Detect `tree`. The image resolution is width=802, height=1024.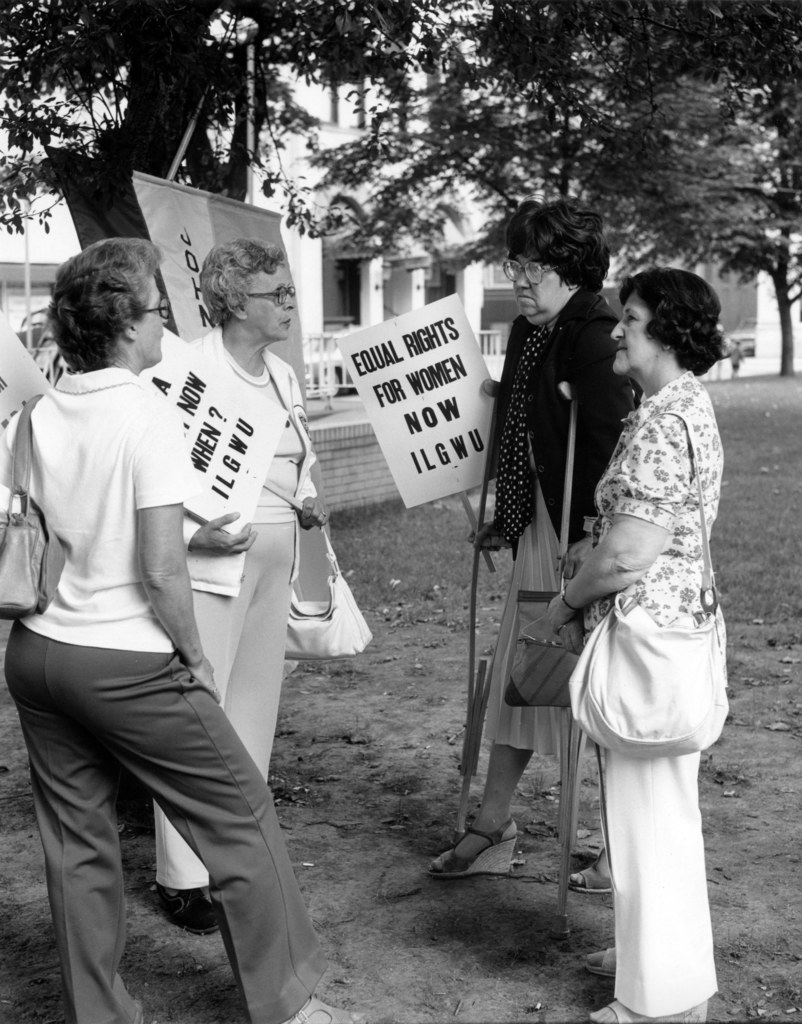
(0,4,411,248).
